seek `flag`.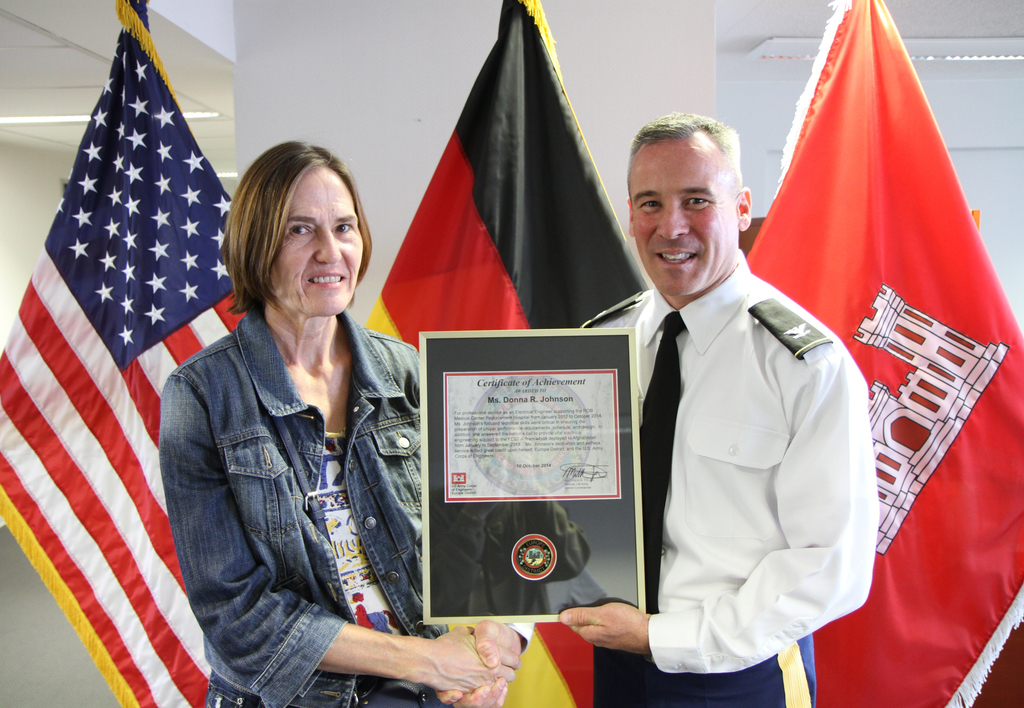
17 17 227 707.
